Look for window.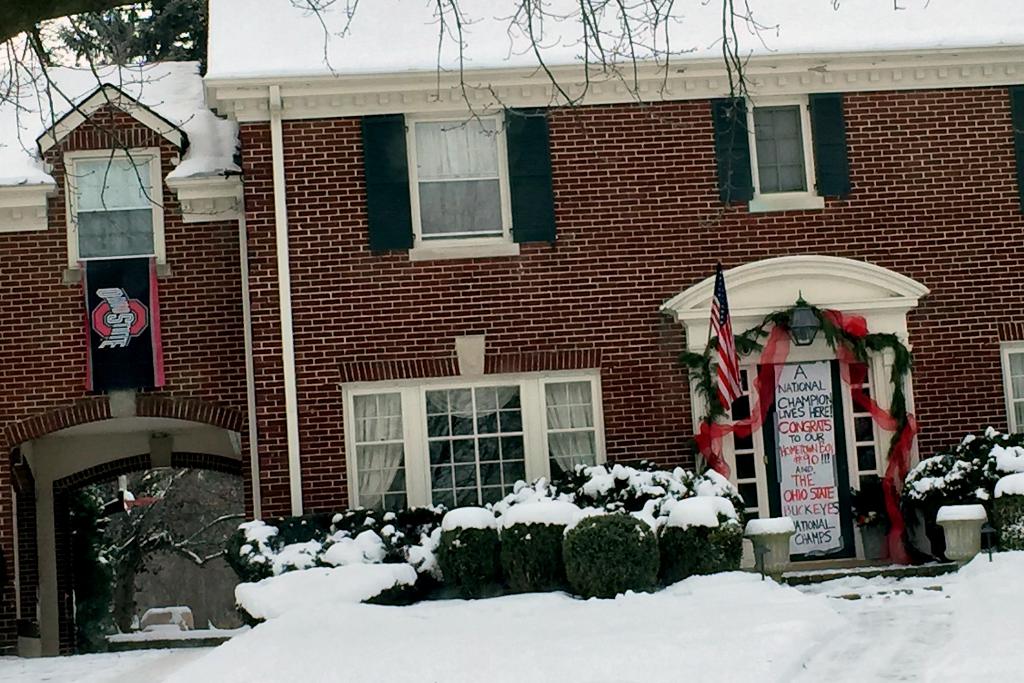
Found: (x1=997, y1=337, x2=1023, y2=435).
